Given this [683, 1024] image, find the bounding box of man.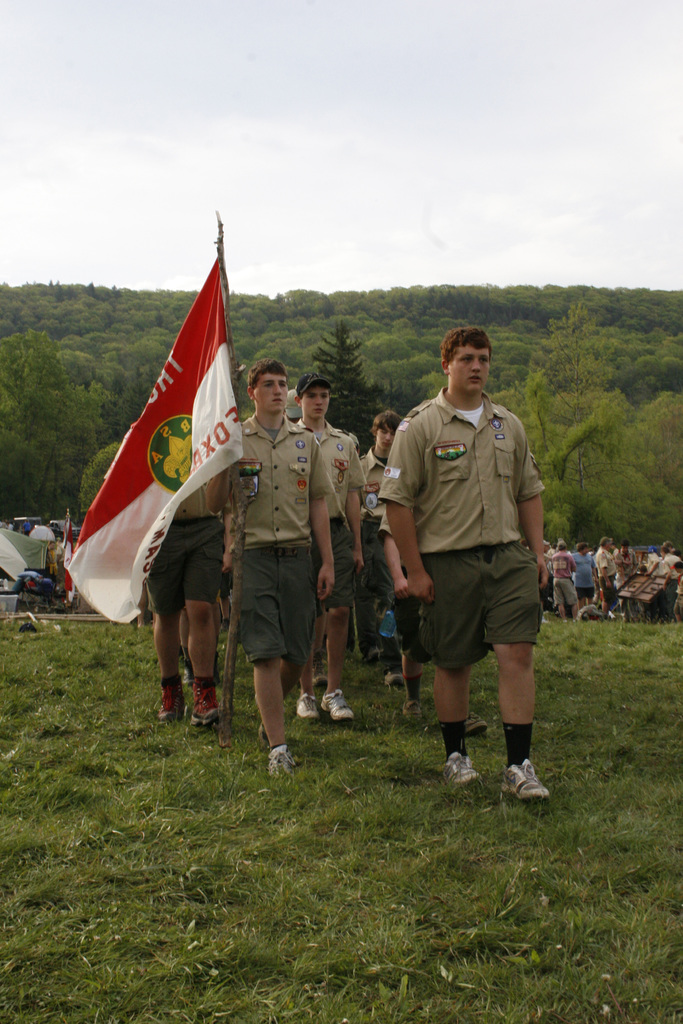
<region>345, 400, 433, 726</region>.
